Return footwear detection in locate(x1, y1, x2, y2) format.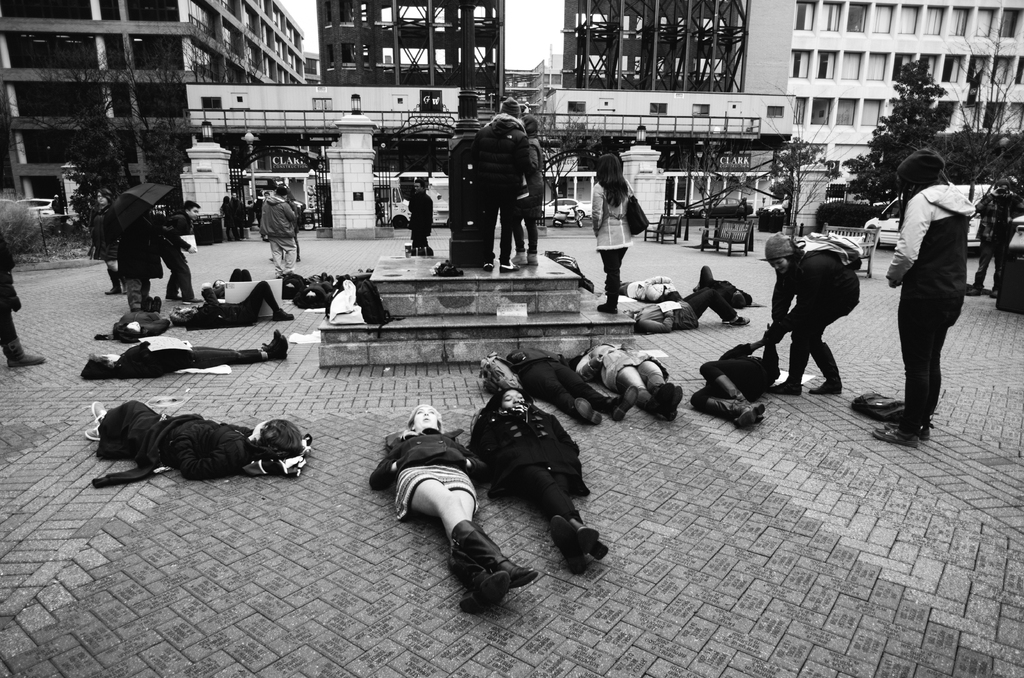
locate(988, 289, 1000, 298).
